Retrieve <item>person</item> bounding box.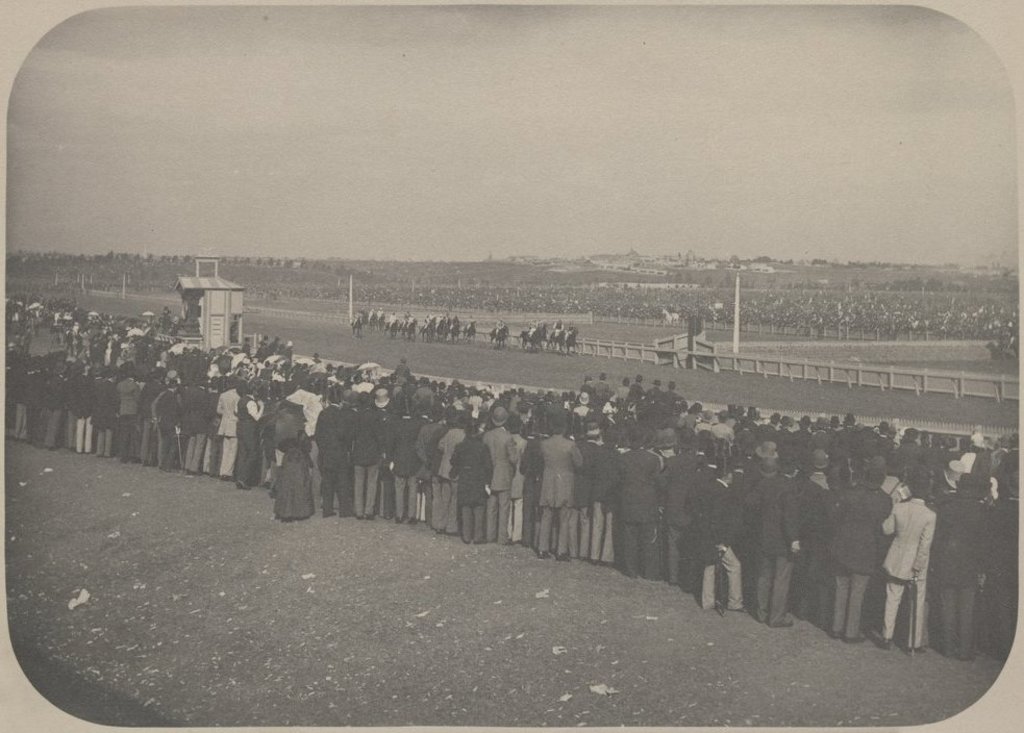
Bounding box: [886, 472, 954, 667].
